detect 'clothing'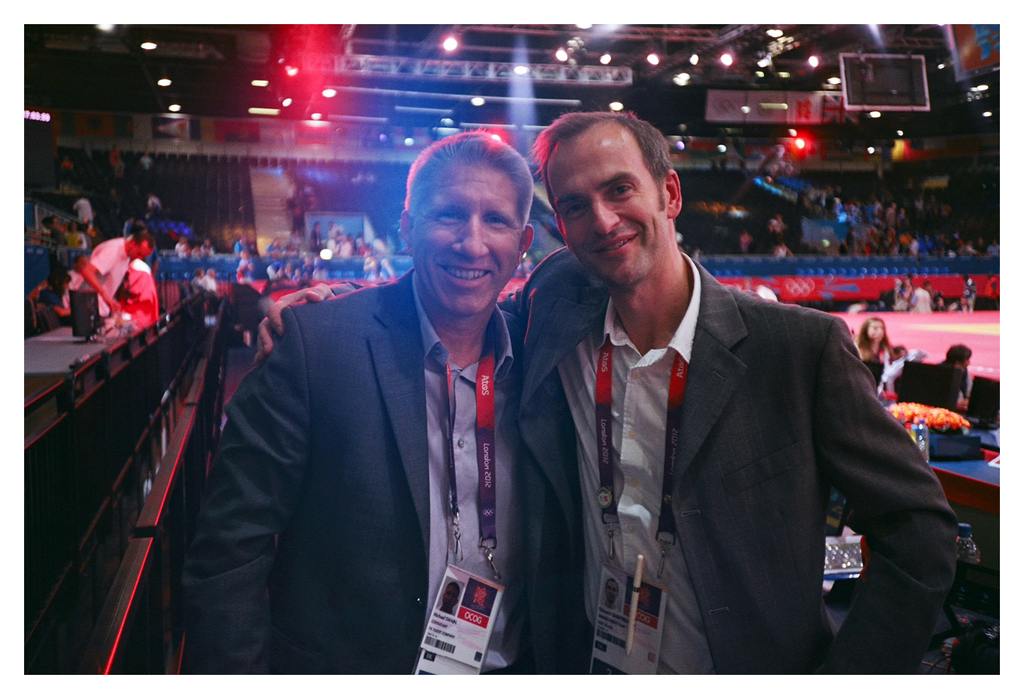
box=[172, 268, 573, 688]
